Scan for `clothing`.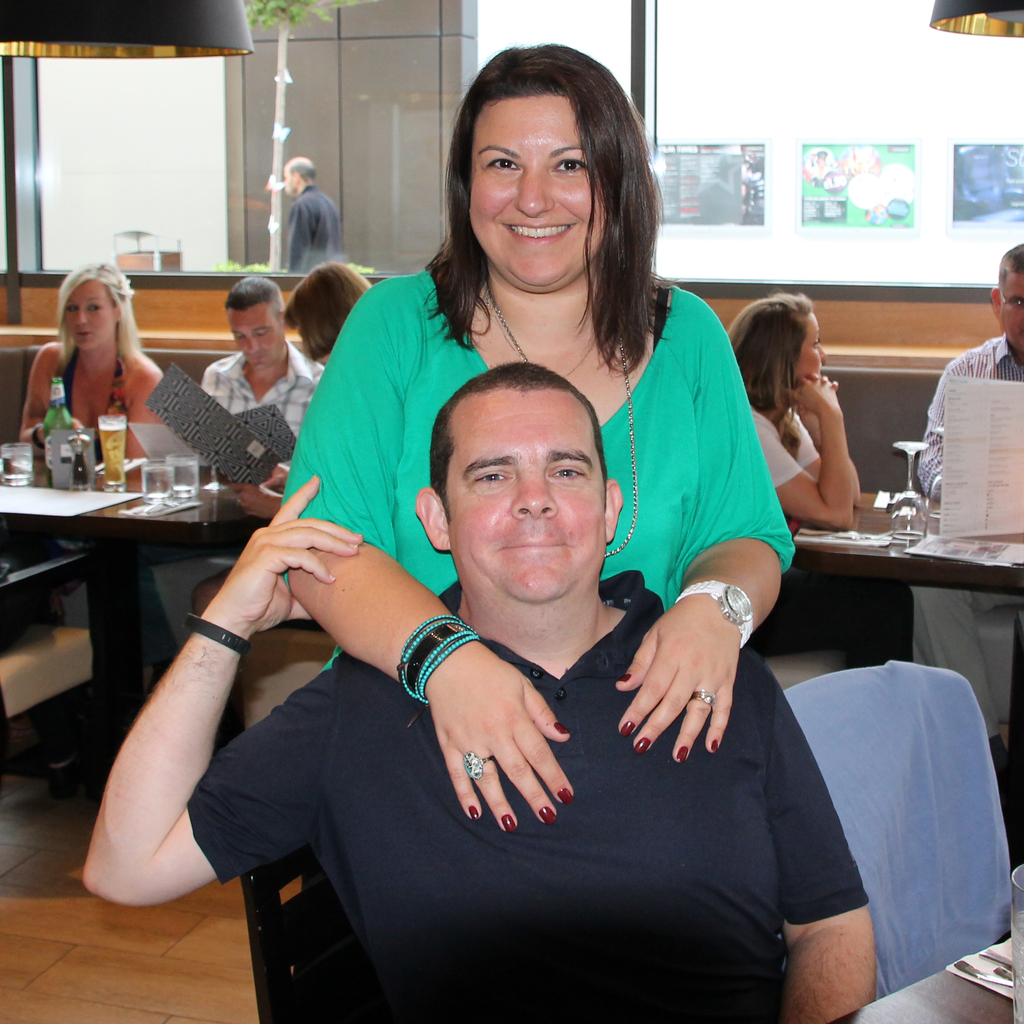
Scan result: {"left": 43, "top": 340, "right": 127, "bottom": 600}.
